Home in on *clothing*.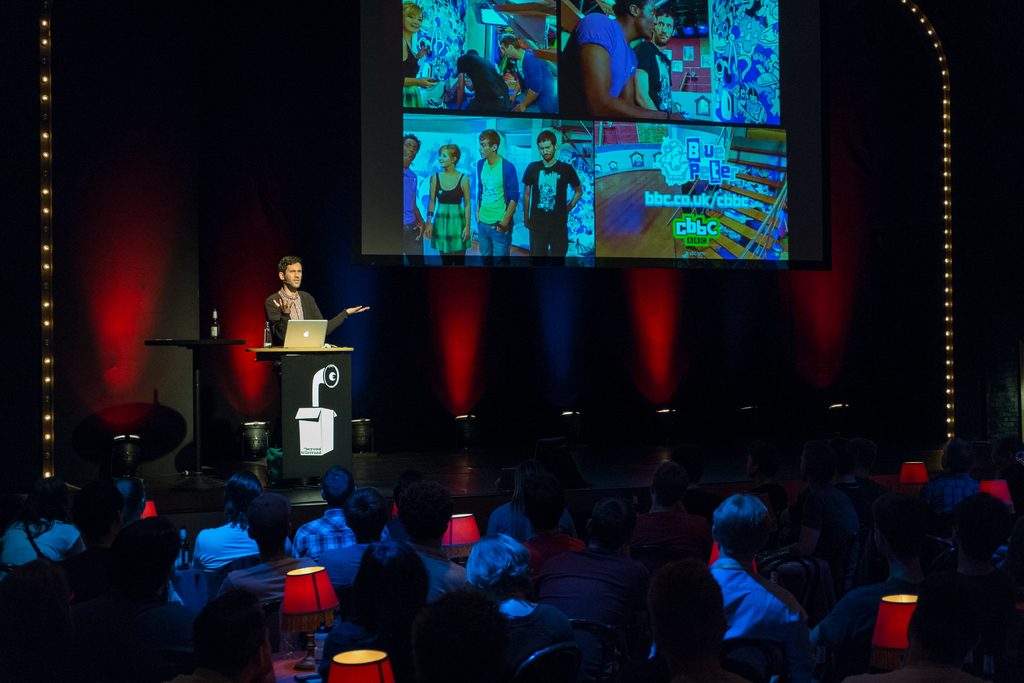
Homed in at [0,508,85,570].
